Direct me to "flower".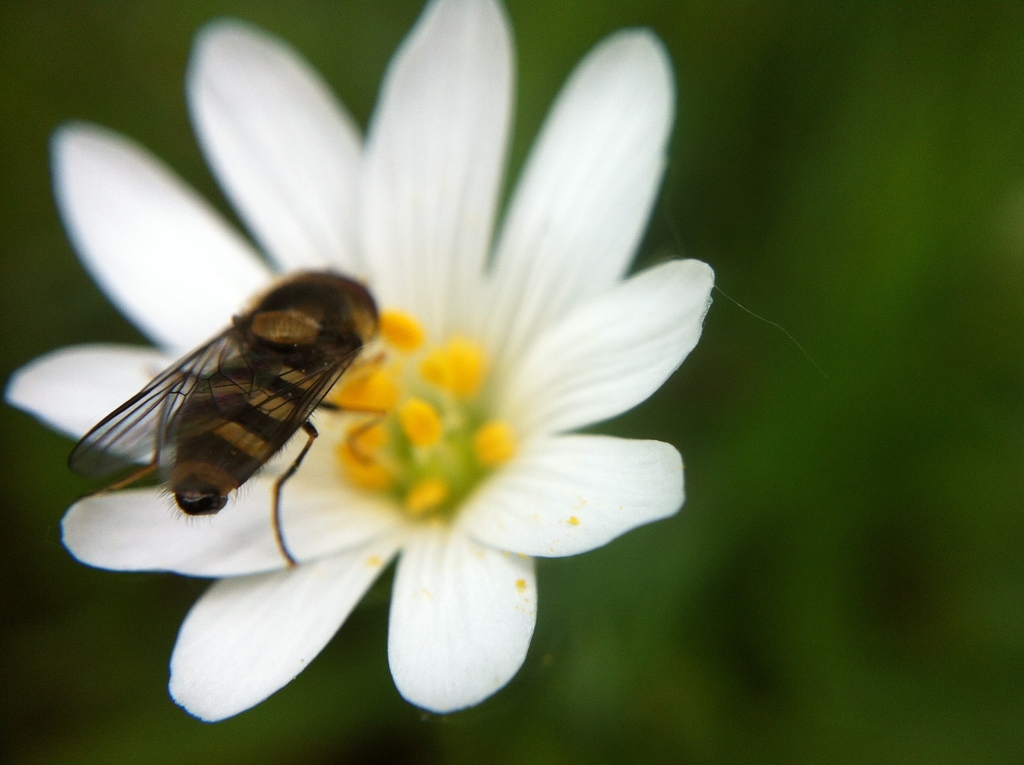
Direction: [0,11,739,736].
